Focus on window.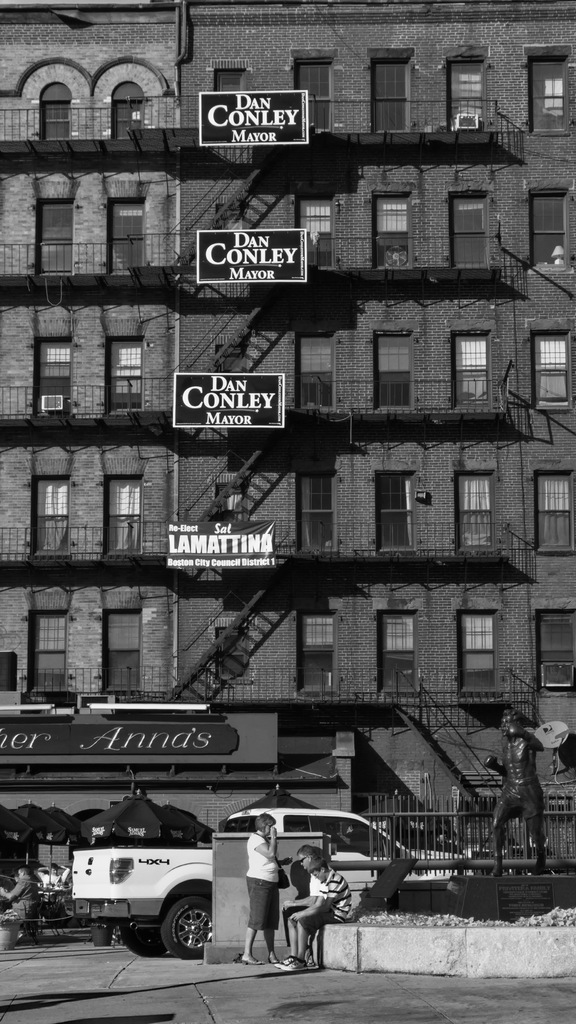
Focused at pyautogui.locateOnScreen(21, 476, 77, 567).
